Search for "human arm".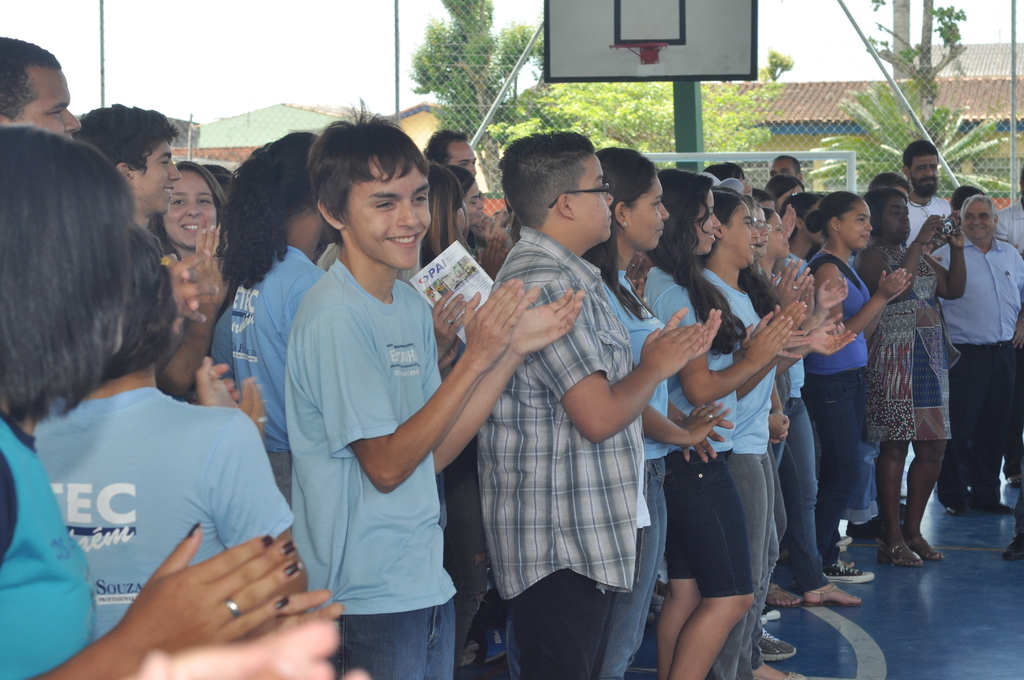
Found at locate(473, 236, 513, 285).
